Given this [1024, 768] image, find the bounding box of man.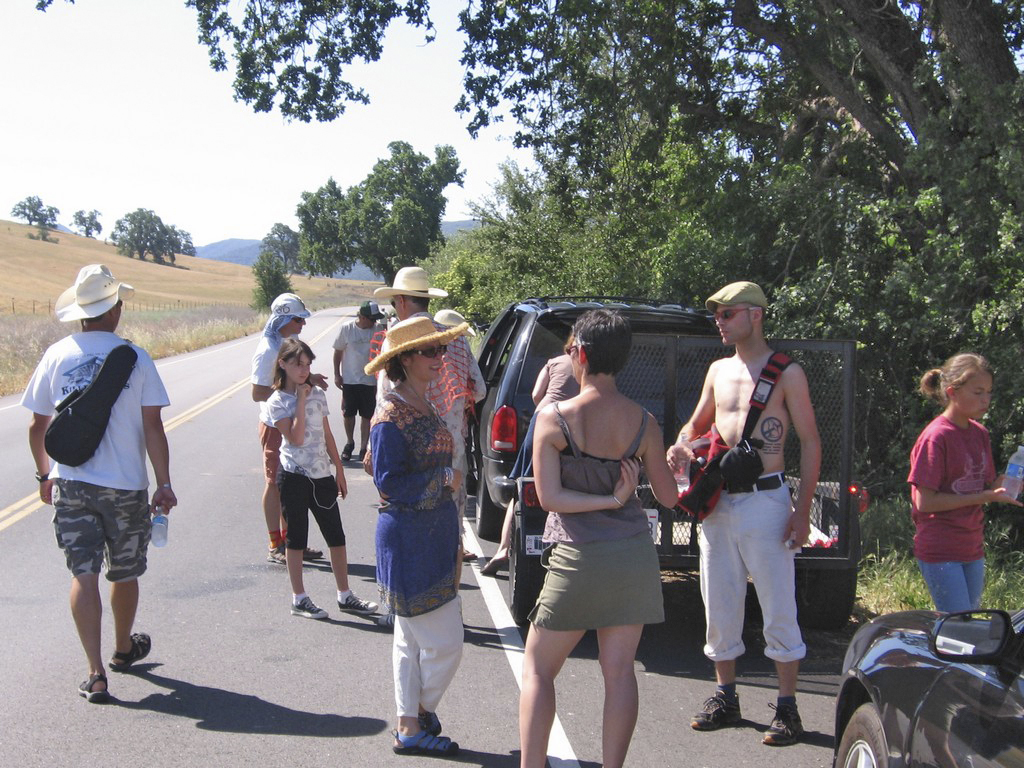
x1=658 y1=280 x2=827 y2=748.
